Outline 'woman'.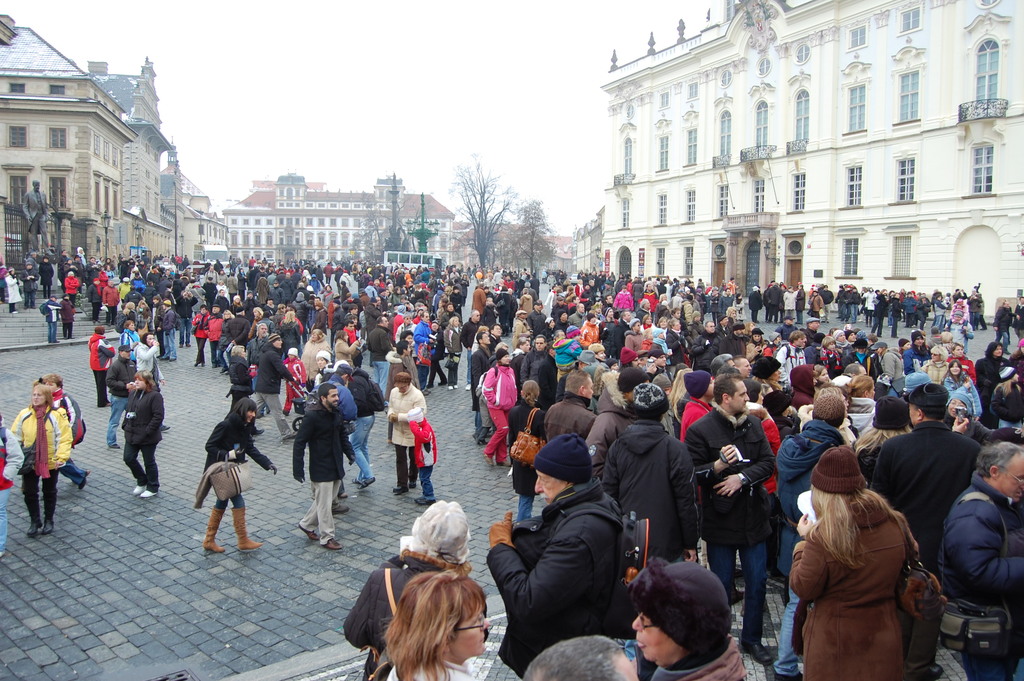
Outline: <bbox>334, 329, 364, 363</bbox>.
